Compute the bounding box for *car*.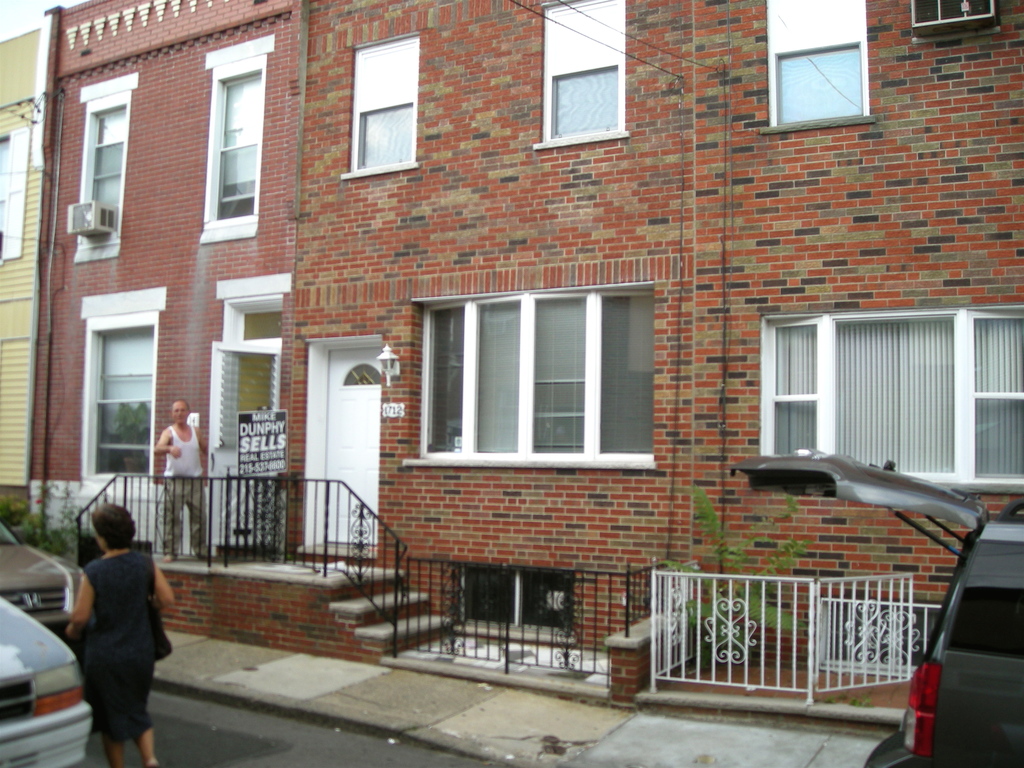
select_region(735, 437, 1023, 767).
